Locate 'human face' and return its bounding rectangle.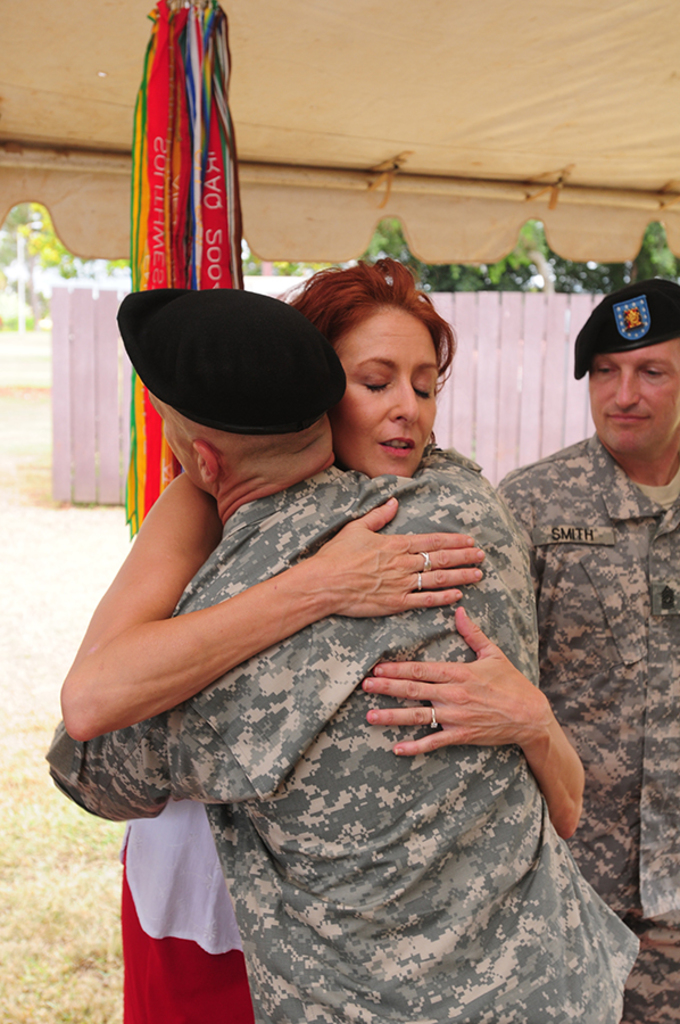
crop(148, 393, 201, 493).
